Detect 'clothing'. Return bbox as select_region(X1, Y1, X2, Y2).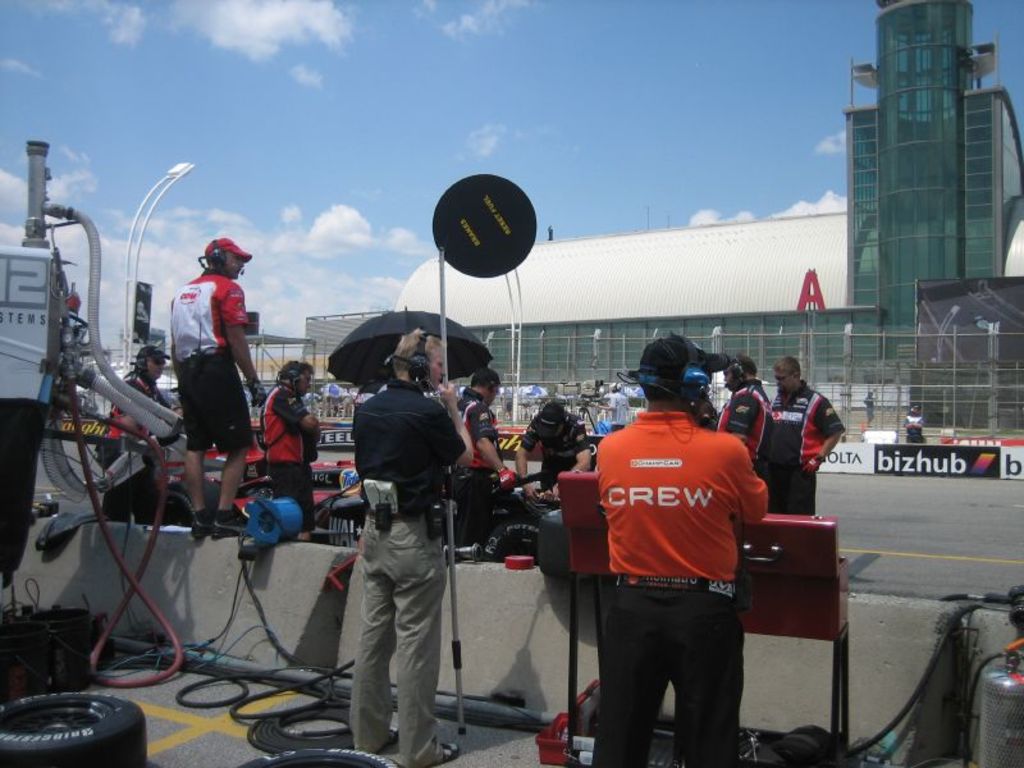
select_region(904, 407, 916, 447).
